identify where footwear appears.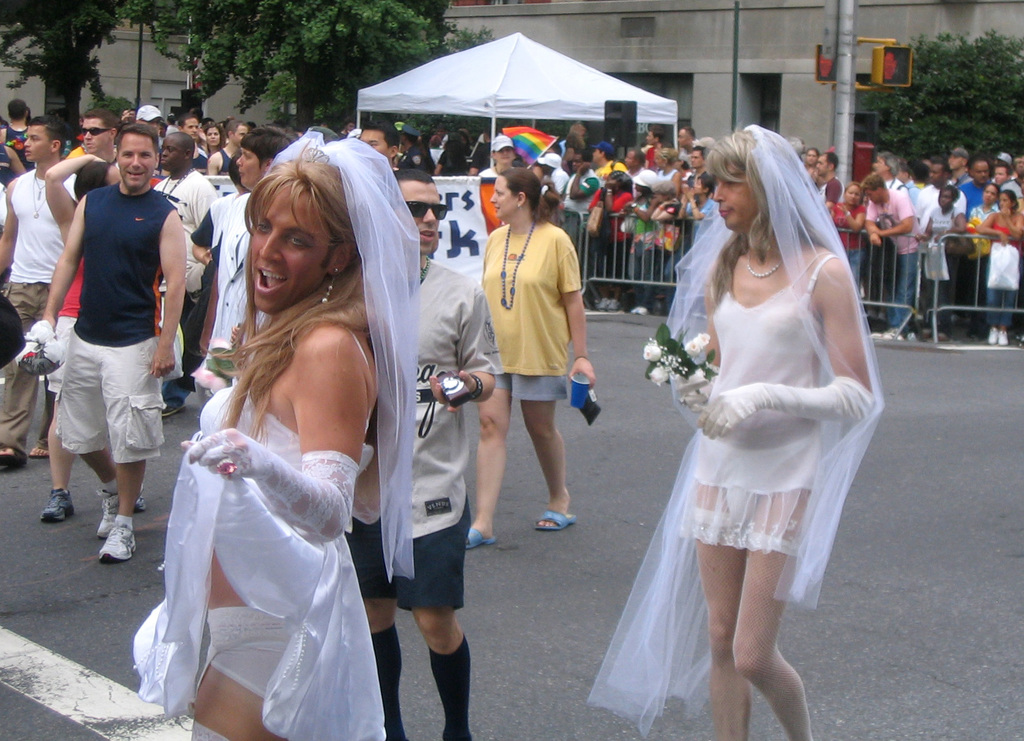
Appears at 466:525:496:548.
